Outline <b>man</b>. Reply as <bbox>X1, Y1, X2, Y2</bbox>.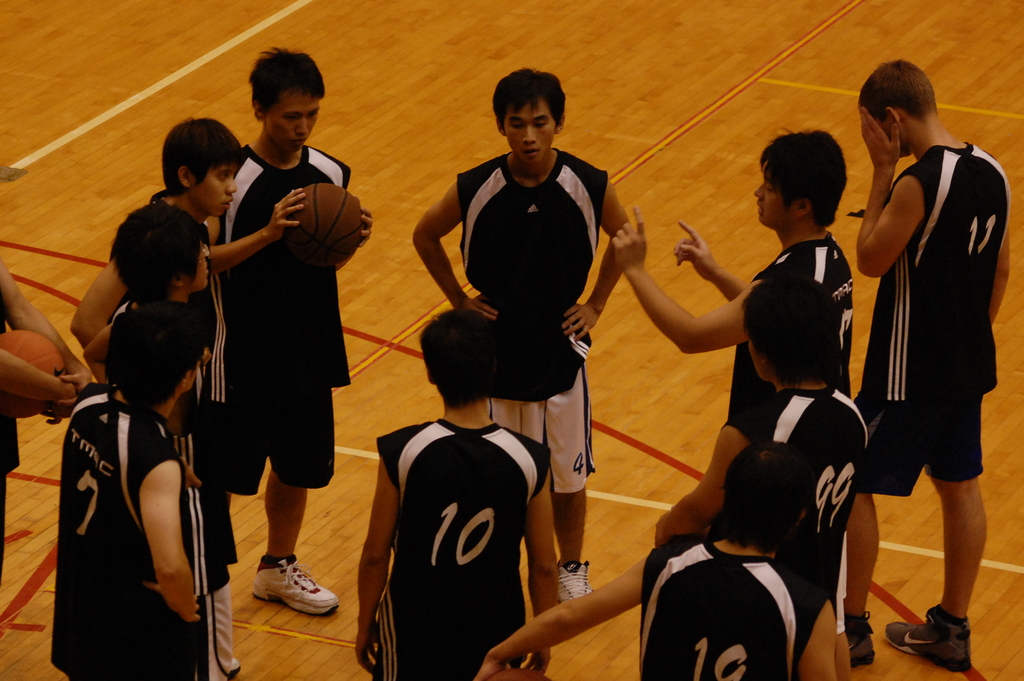
<bbox>196, 45, 374, 624</bbox>.
